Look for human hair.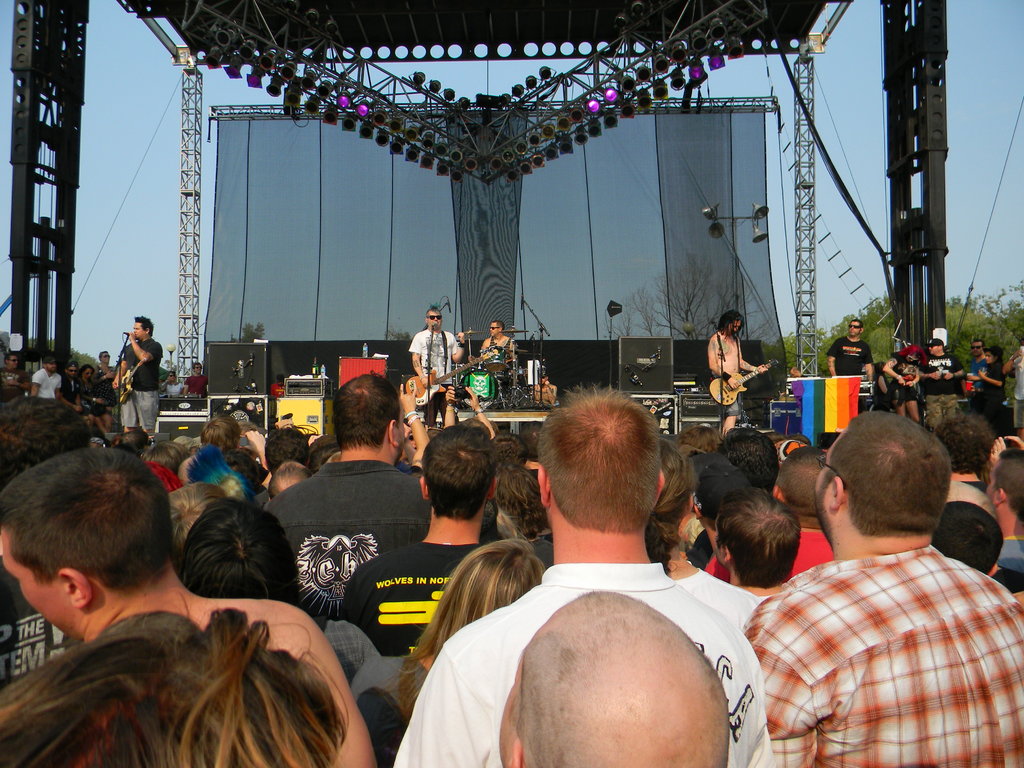
Found: BBox(849, 317, 863, 327).
